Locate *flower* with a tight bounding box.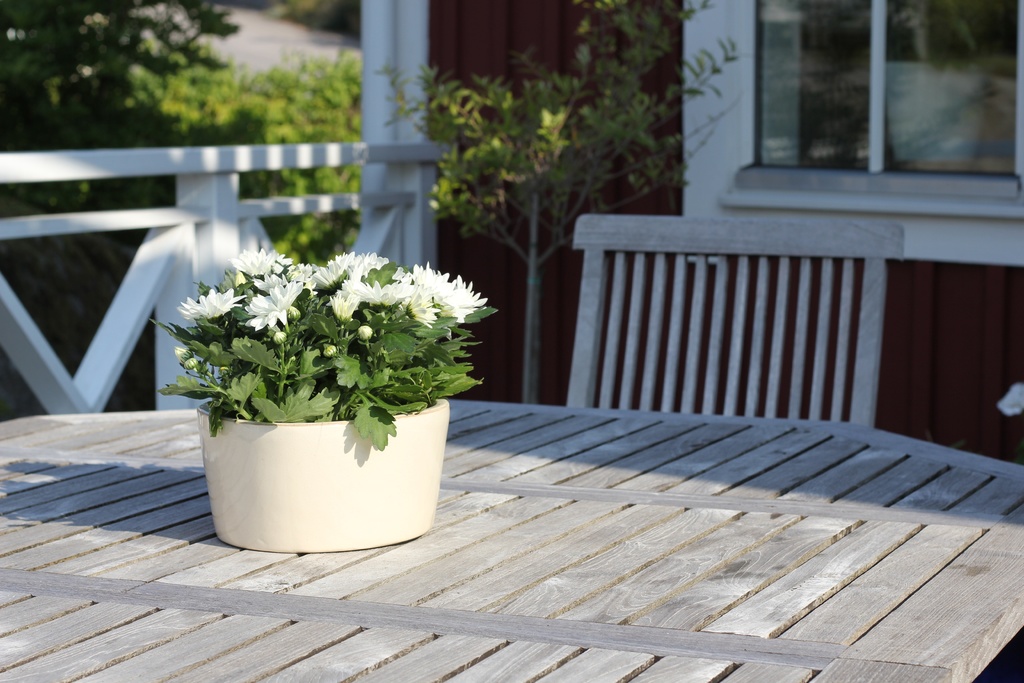
left=232, top=248, right=285, bottom=272.
